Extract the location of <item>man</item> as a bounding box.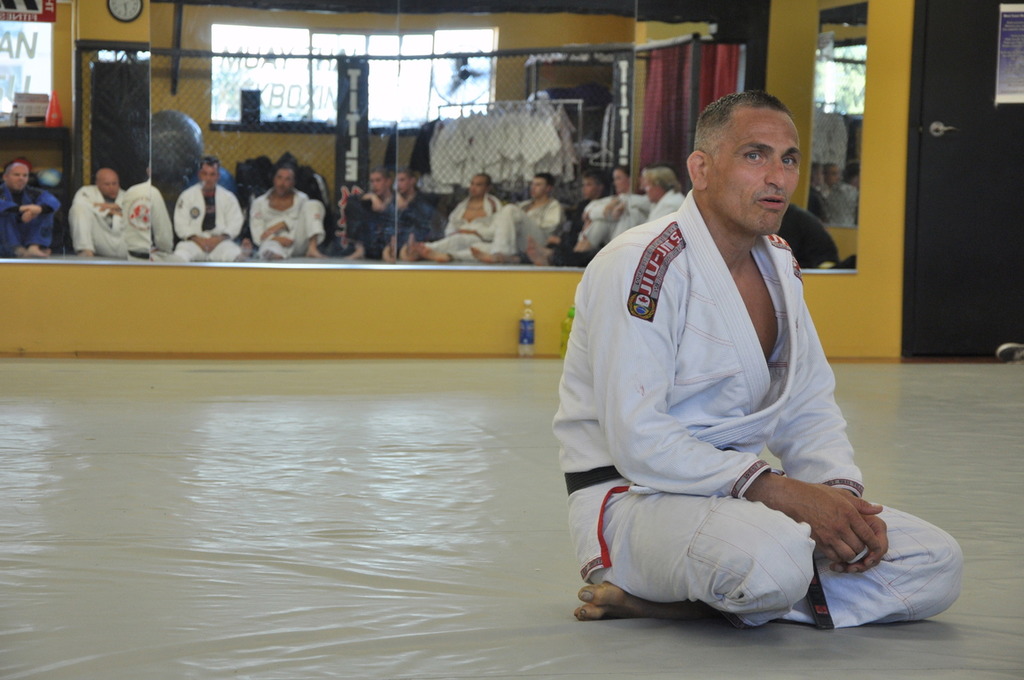
75/171/134/267.
